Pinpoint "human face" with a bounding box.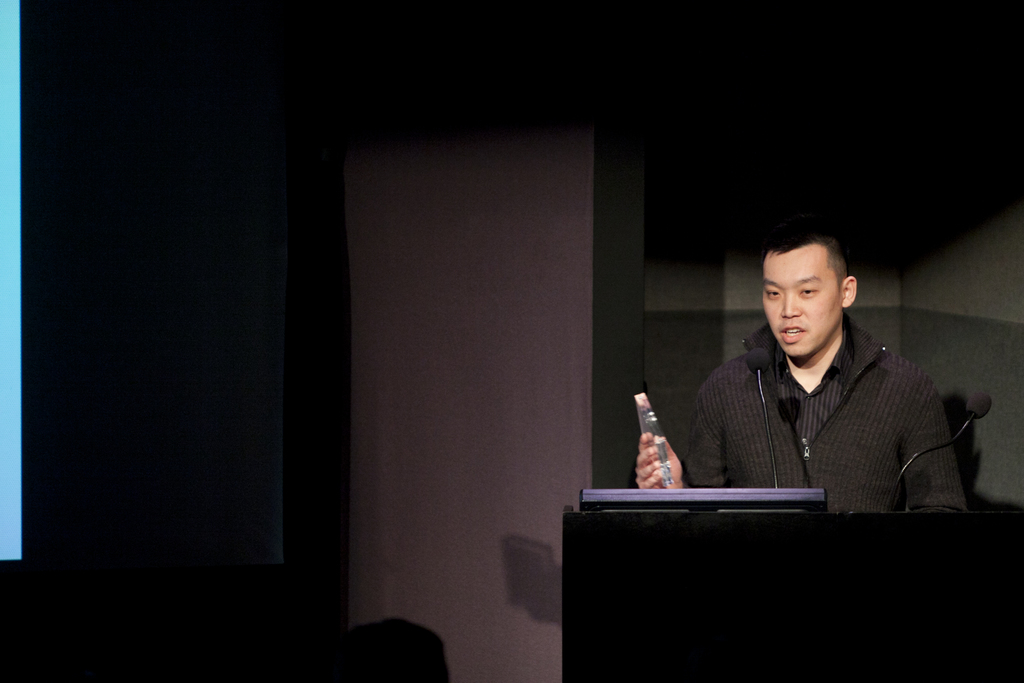
757/241/844/363.
